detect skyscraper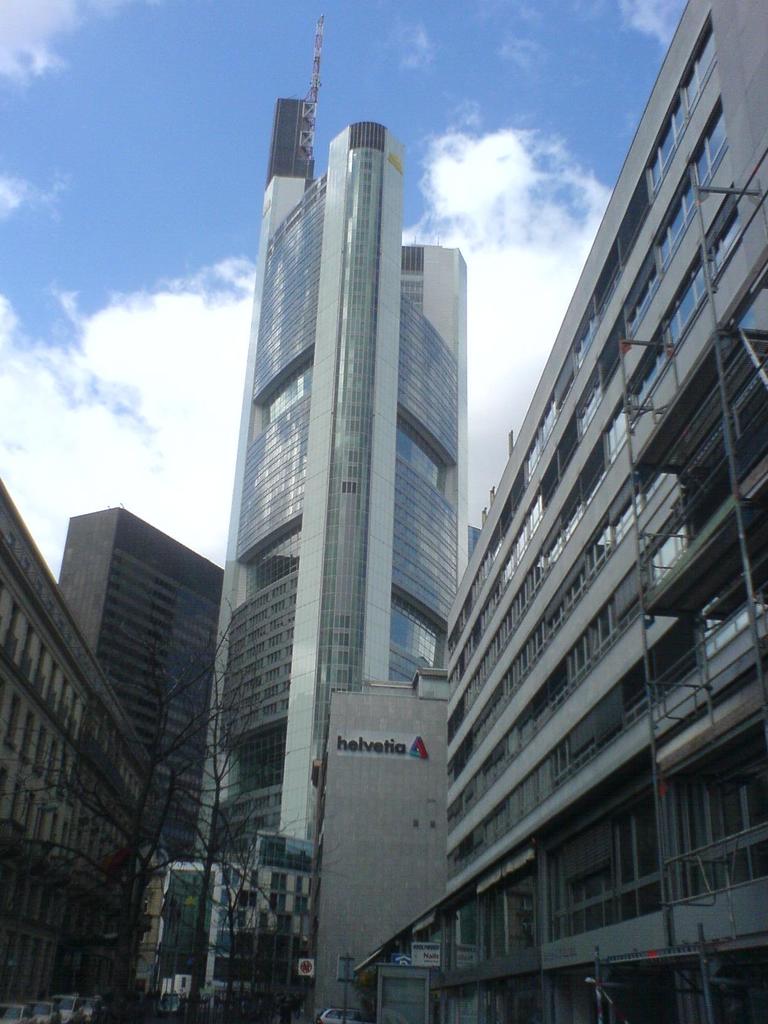
{"x1": 50, "y1": 507, "x2": 220, "y2": 832}
